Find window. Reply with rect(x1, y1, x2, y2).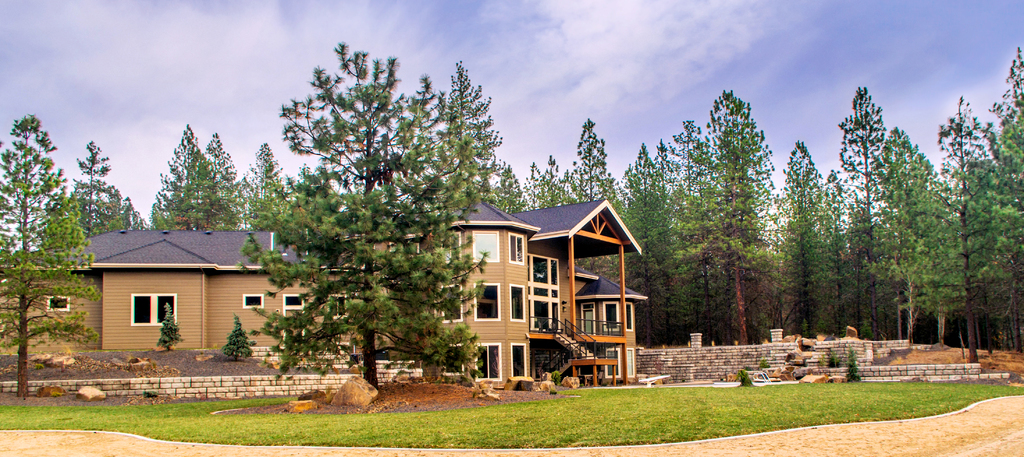
rect(503, 230, 532, 266).
